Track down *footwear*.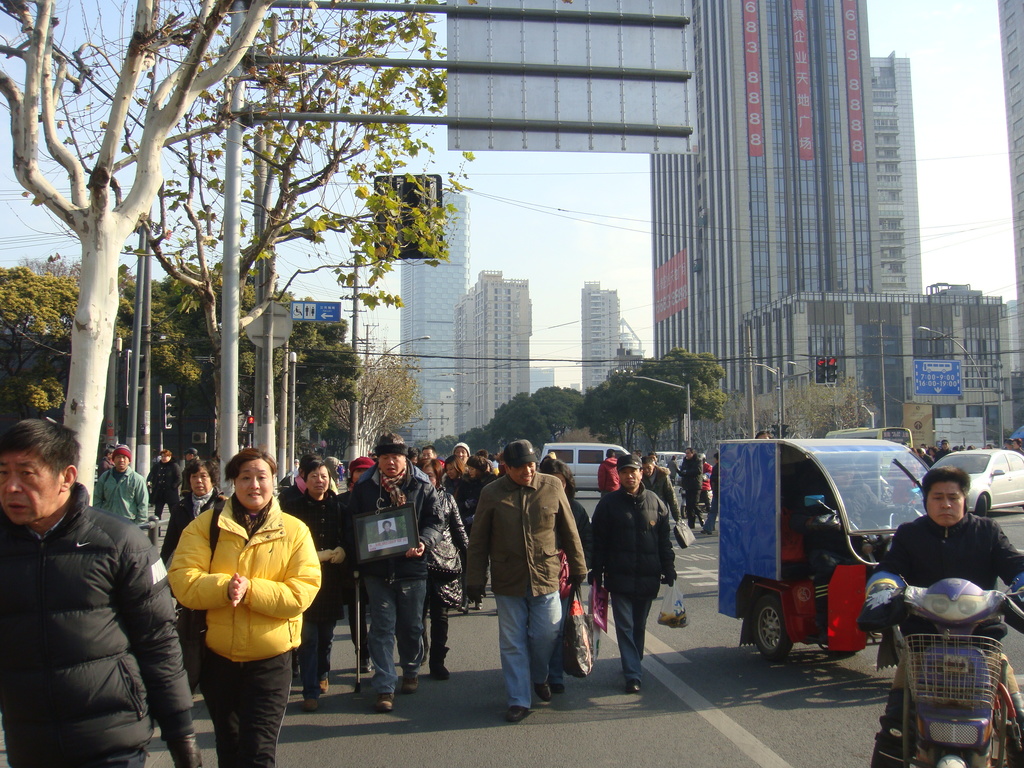
Tracked to left=430, top=666, right=454, bottom=680.
